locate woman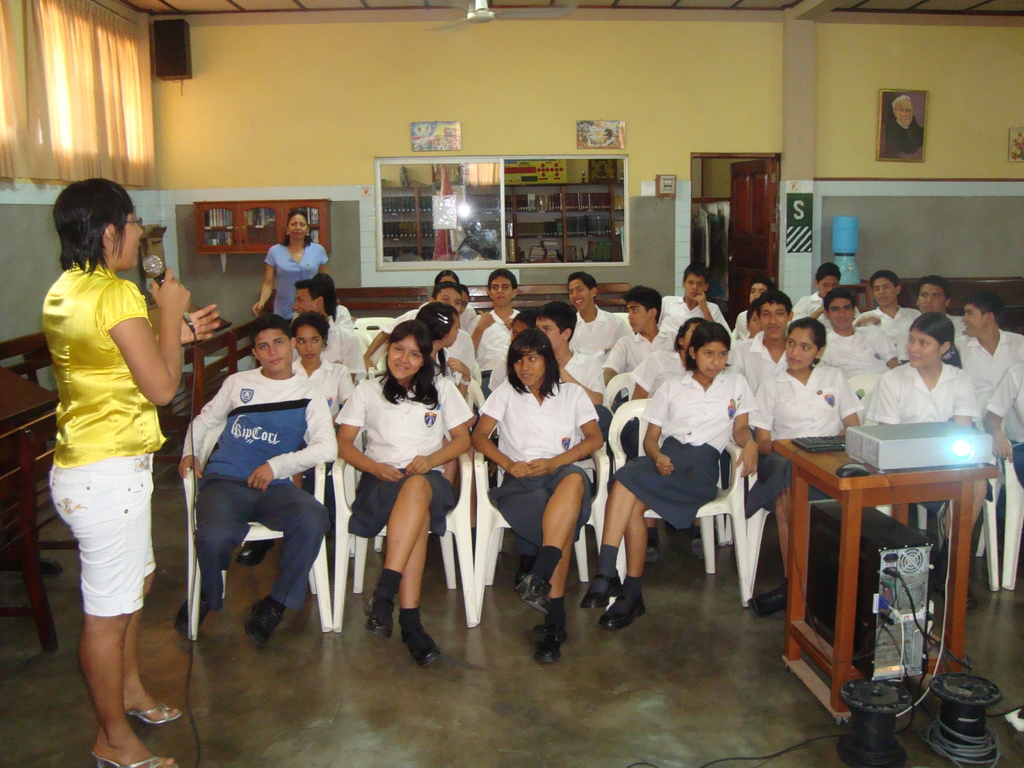
detection(330, 317, 479, 672)
